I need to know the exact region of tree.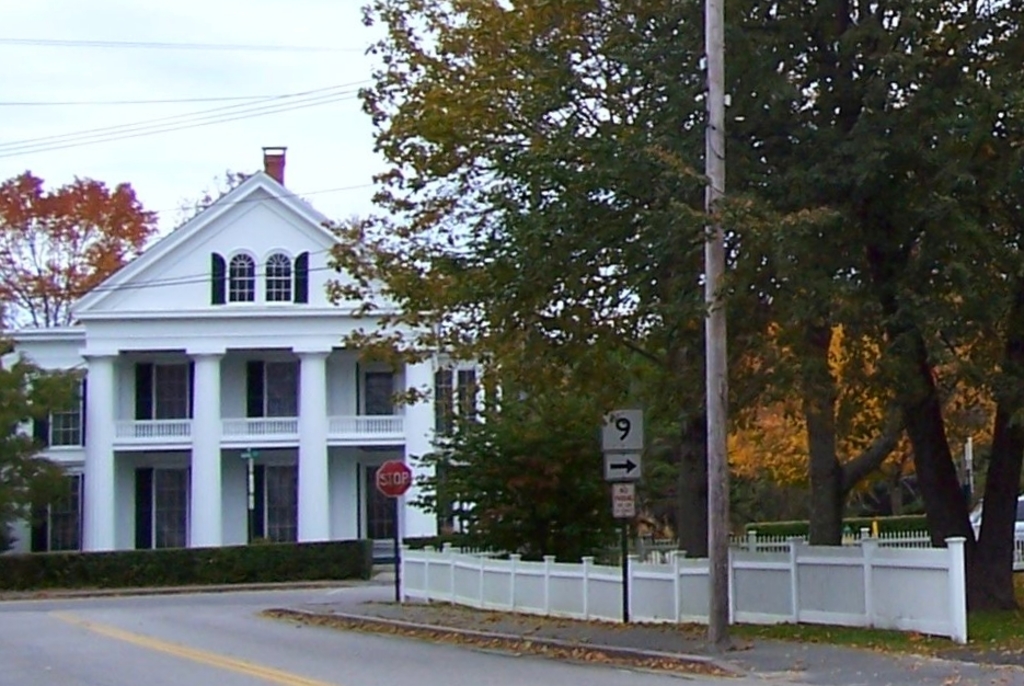
Region: pyautogui.locateOnScreen(0, 340, 95, 556).
